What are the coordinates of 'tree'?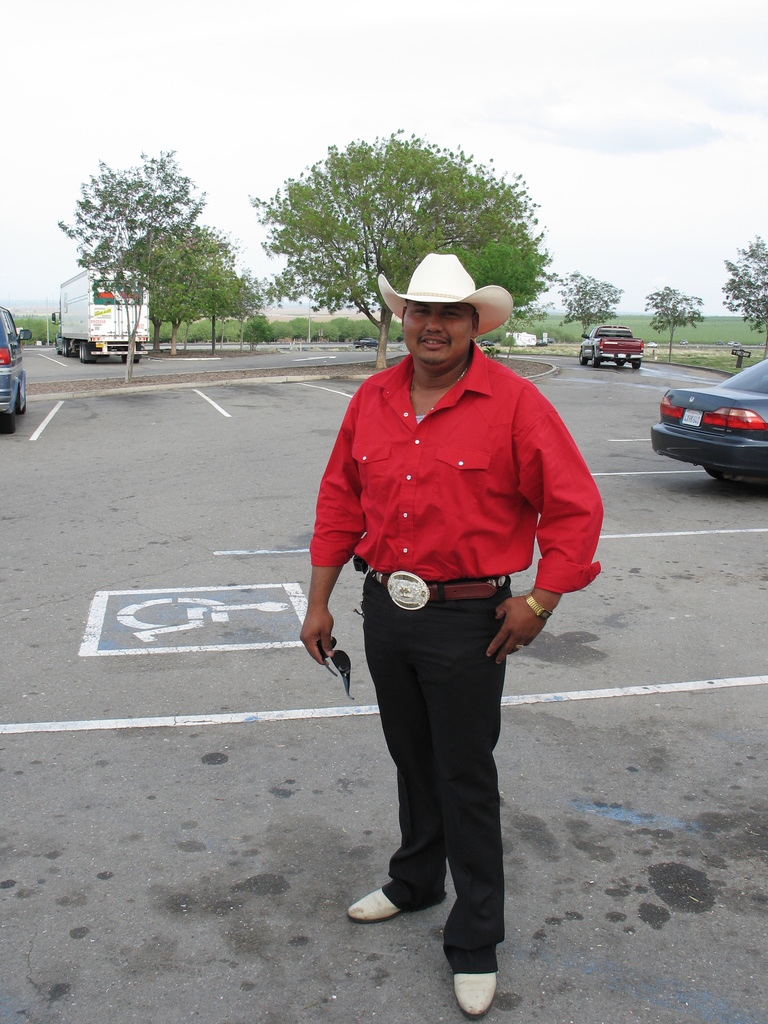
{"x1": 57, "y1": 134, "x2": 237, "y2": 353}.
